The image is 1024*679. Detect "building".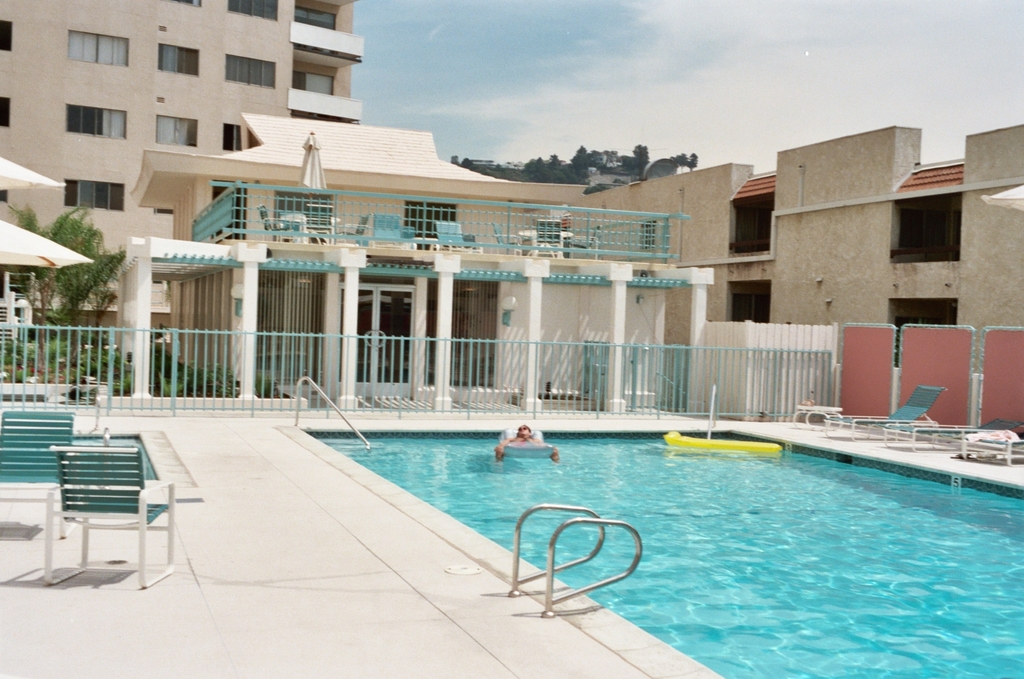
Detection: x1=0, y1=0, x2=1023, y2=437.
